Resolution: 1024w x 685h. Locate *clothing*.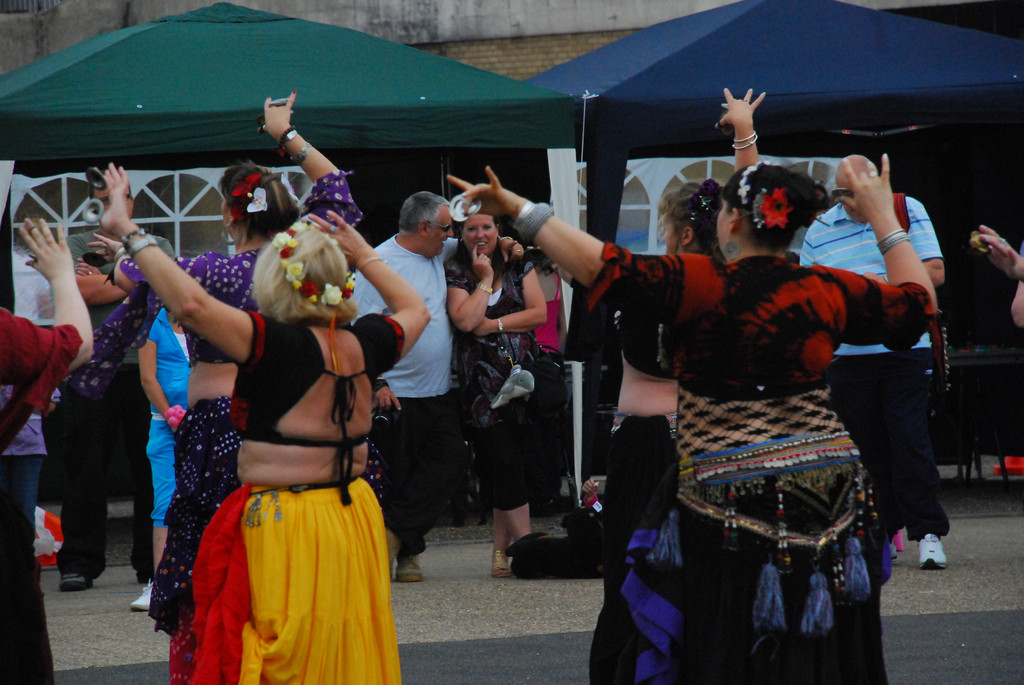
select_region(442, 242, 562, 505).
